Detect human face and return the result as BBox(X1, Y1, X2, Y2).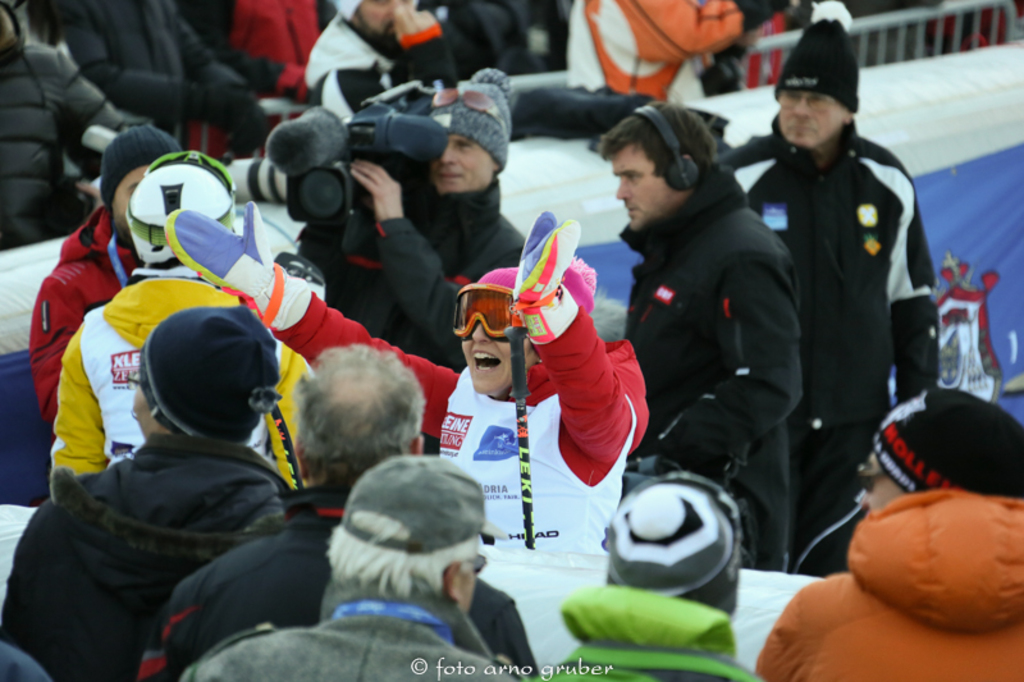
BBox(429, 136, 497, 196).
